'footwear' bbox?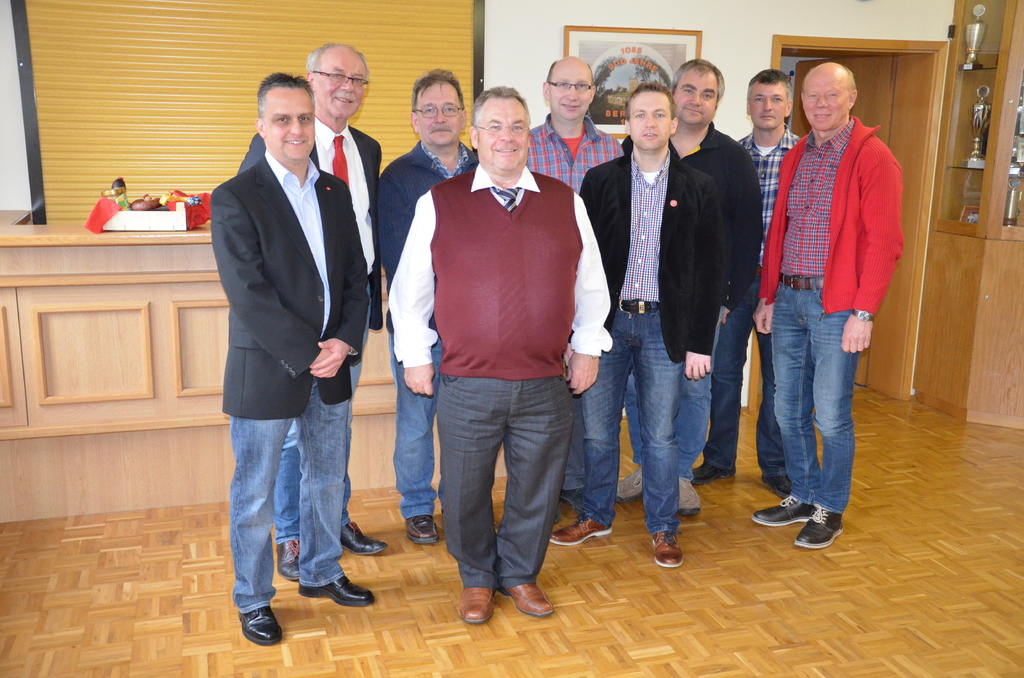
[796, 504, 844, 549]
